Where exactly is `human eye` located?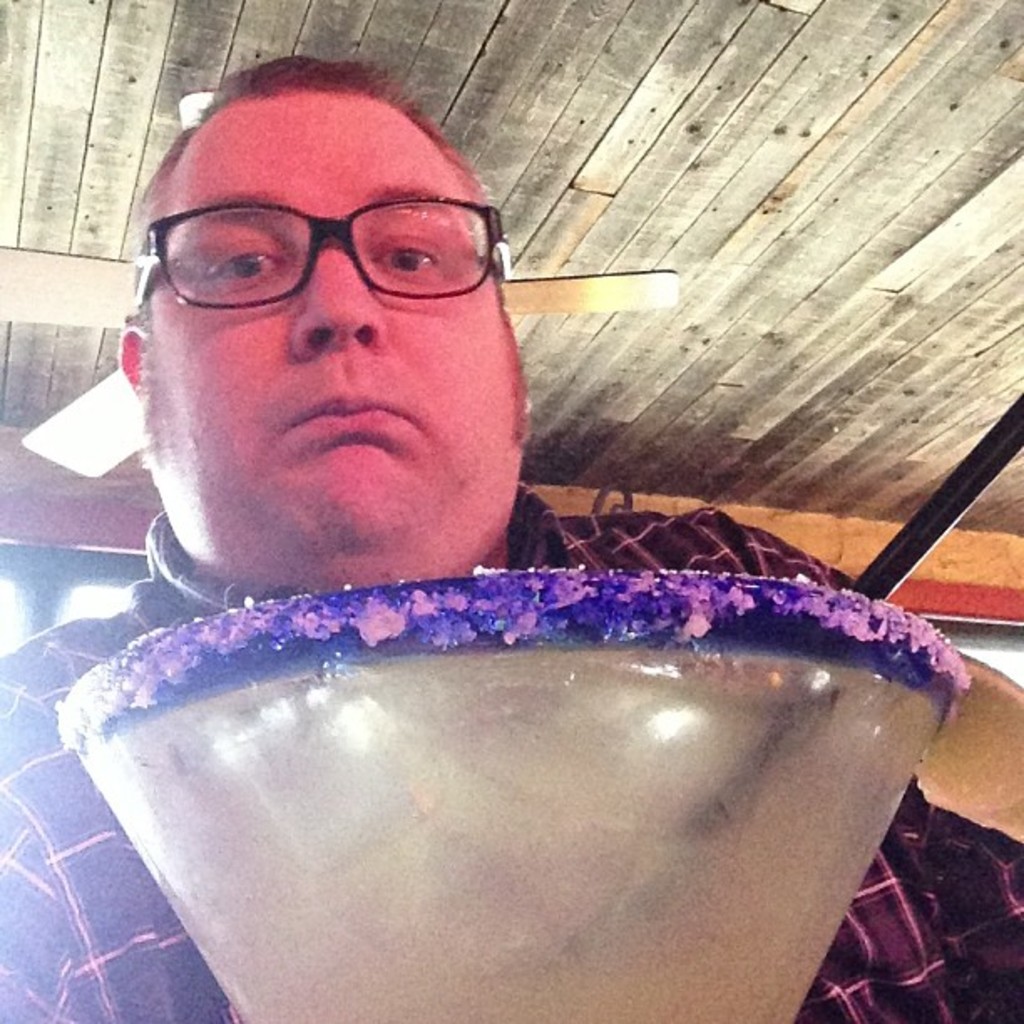
Its bounding box is <bbox>201, 239, 283, 293</bbox>.
